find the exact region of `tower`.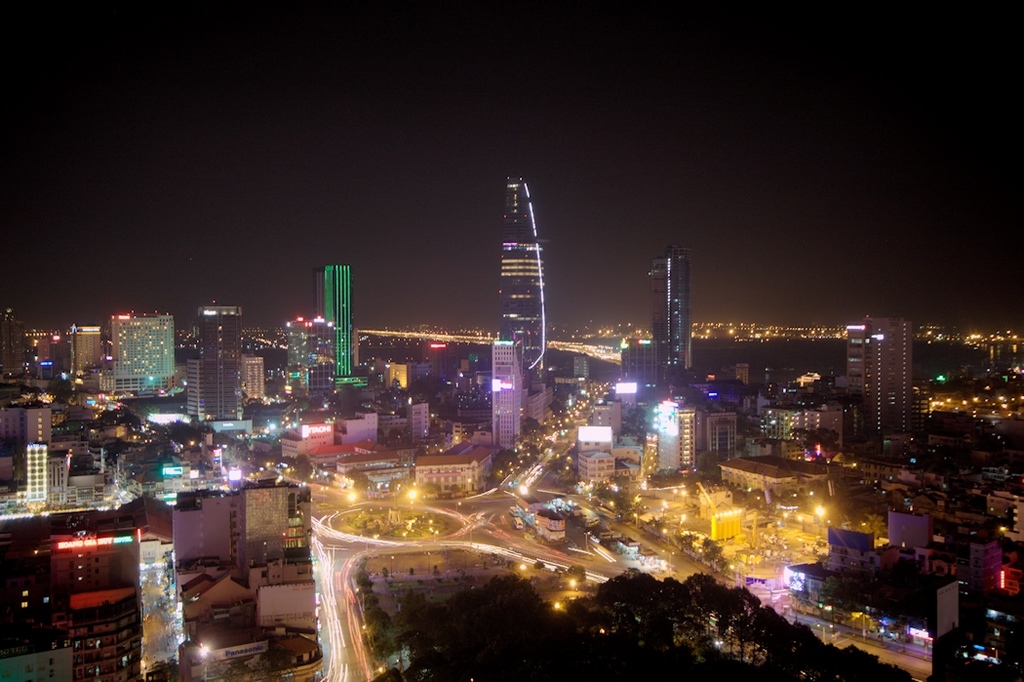
Exact region: bbox(15, 329, 45, 375).
